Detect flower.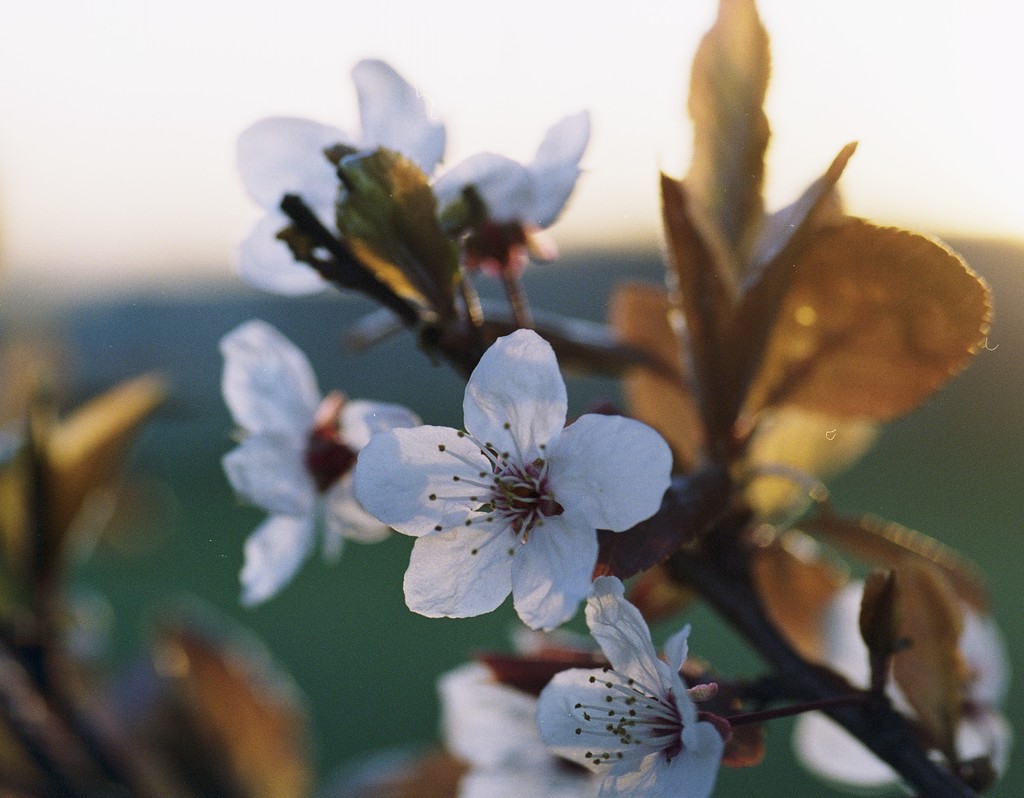
Detected at x1=365, y1=346, x2=673, y2=642.
